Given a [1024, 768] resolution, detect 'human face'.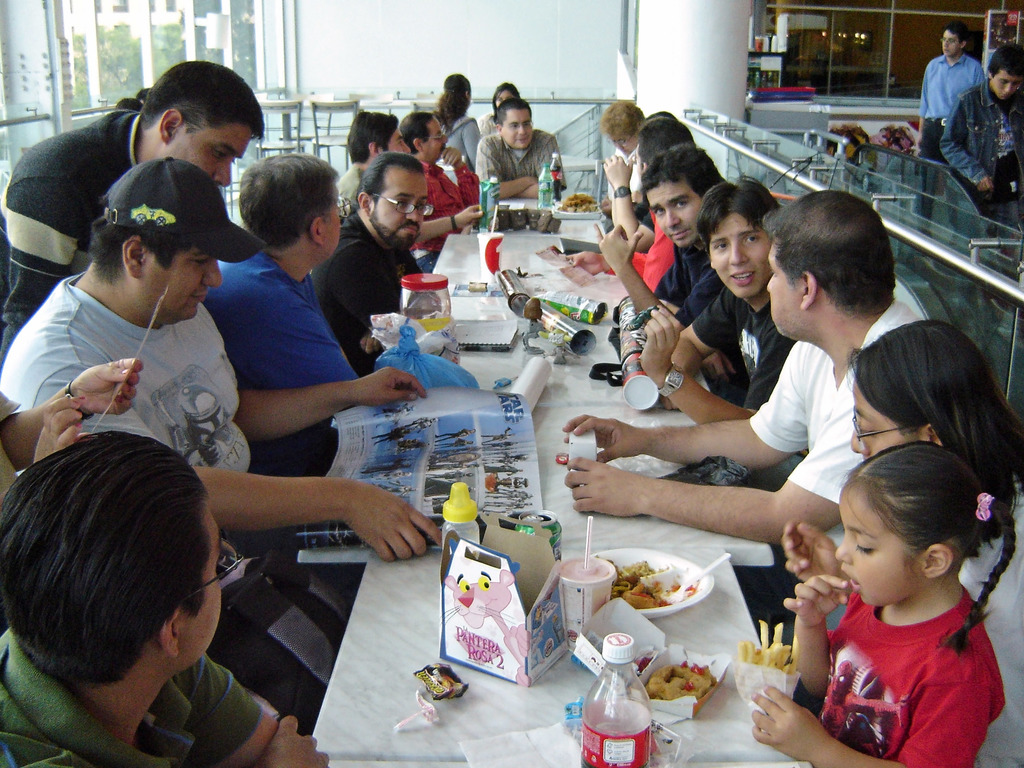
rect(989, 69, 1016, 96).
